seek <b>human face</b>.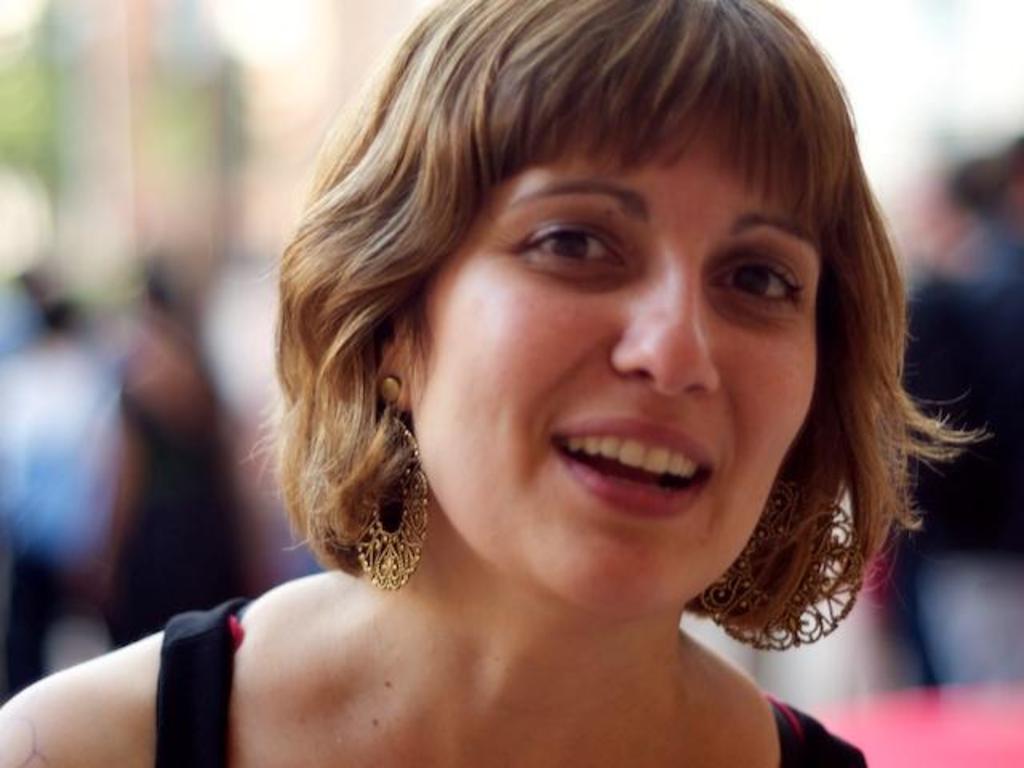
418:104:845:602.
